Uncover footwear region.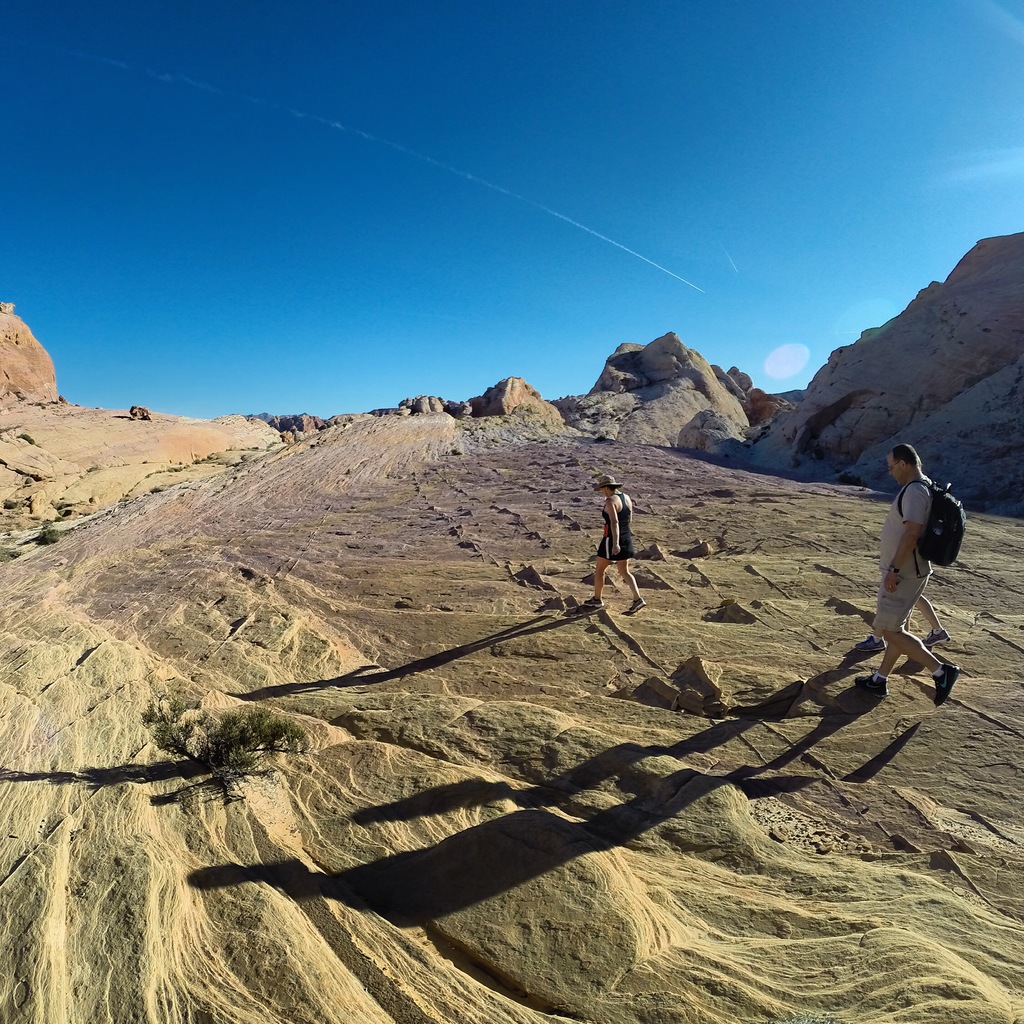
Uncovered: <bbox>918, 624, 950, 643</bbox>.
